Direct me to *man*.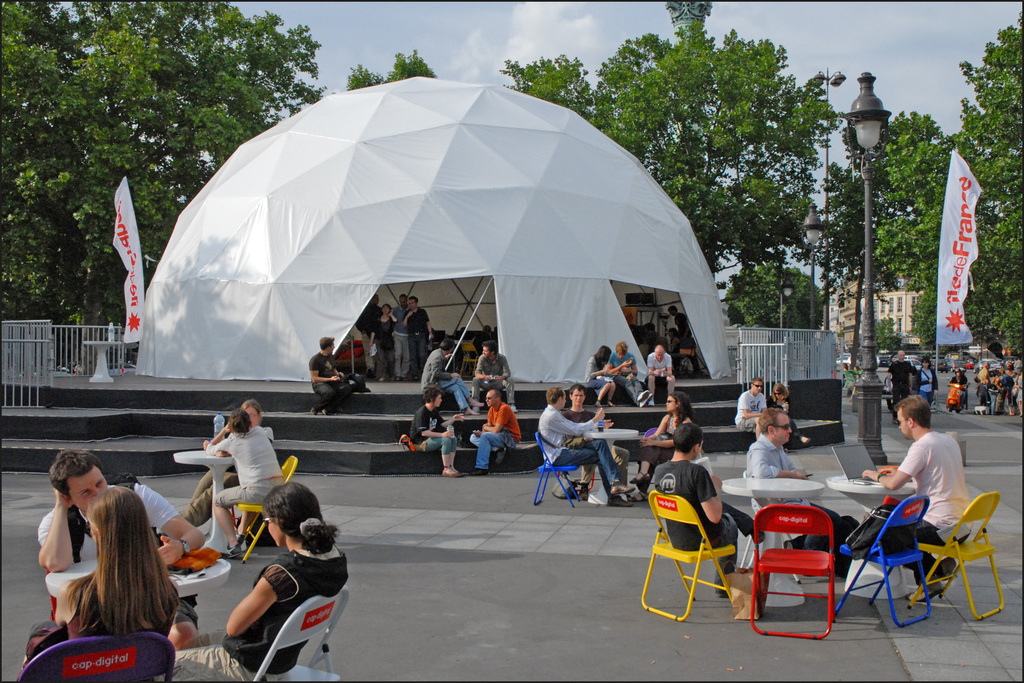
Direction: [left=666, top=304, right=705, bottom=376].
